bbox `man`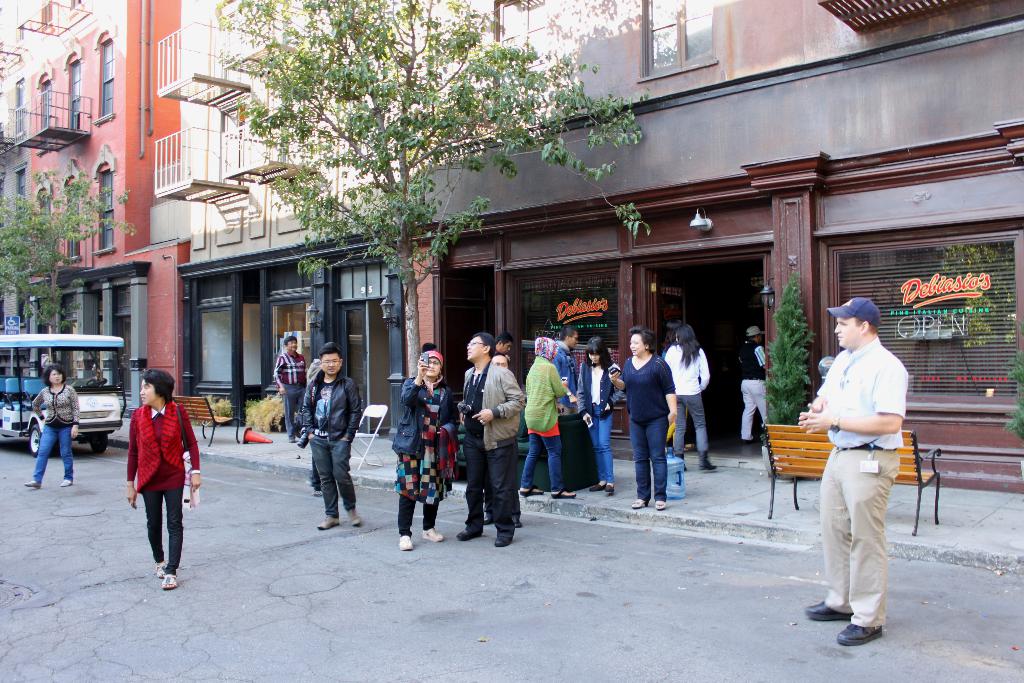
[x1=493, y1=331, x2=516, y2=367]
